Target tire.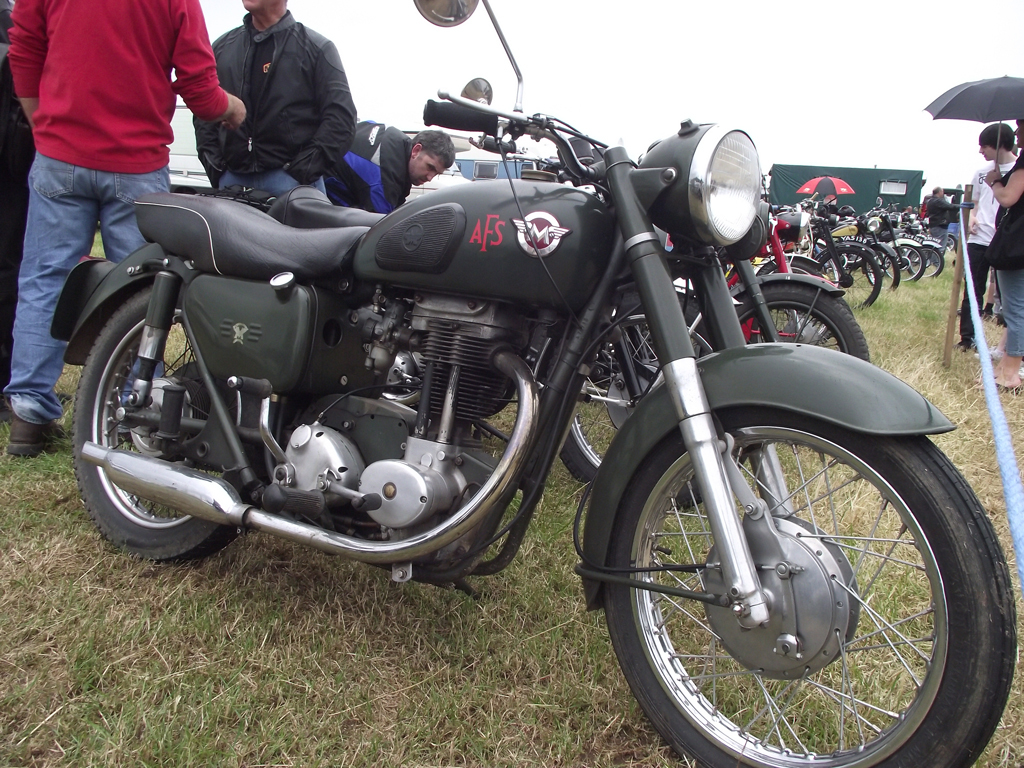
Target region: [908,243,946,279].
